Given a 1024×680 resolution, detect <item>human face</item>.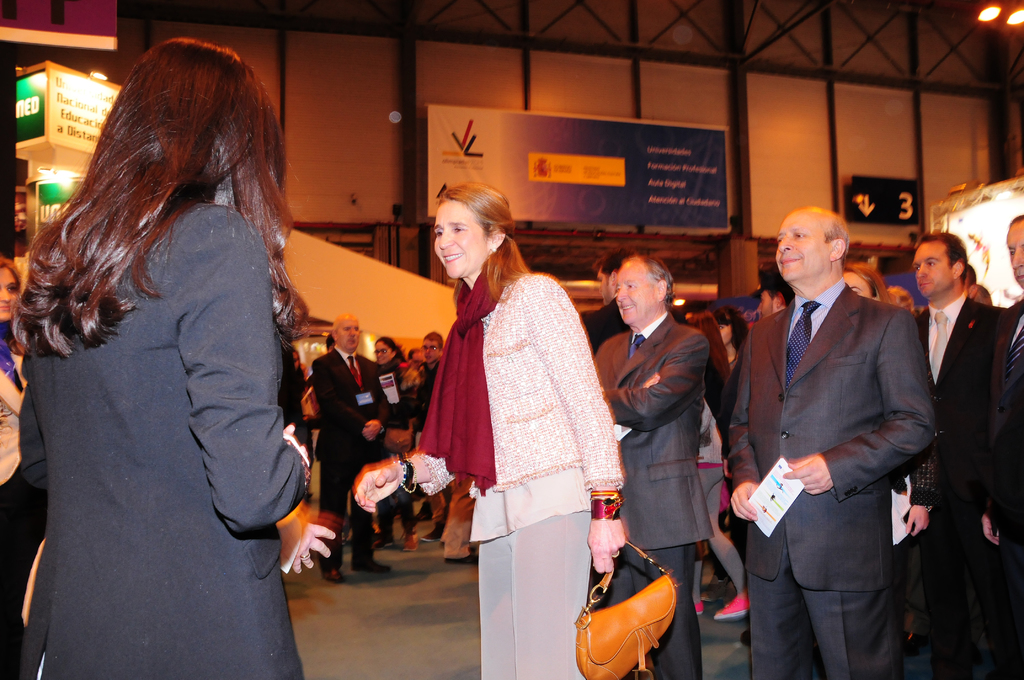
box=[610, 264, 655, 323].
